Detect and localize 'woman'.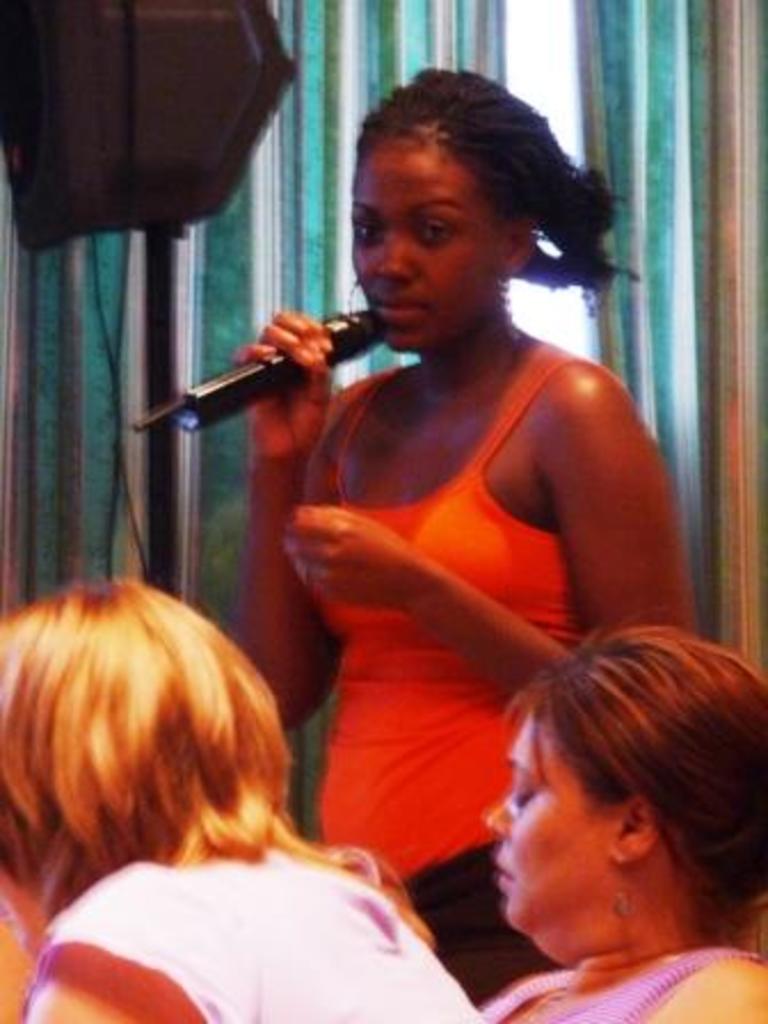
Localized at bbox(0, 574, 485, 1022).
